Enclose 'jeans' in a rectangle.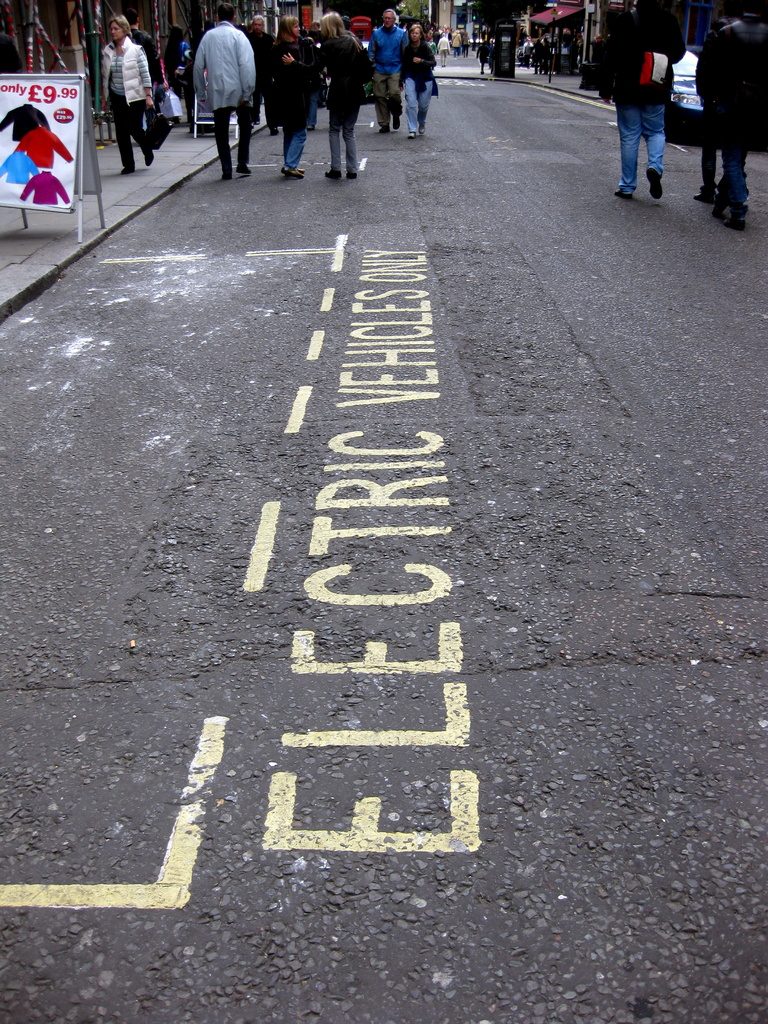
Rect(451, 44, 460, 60).
